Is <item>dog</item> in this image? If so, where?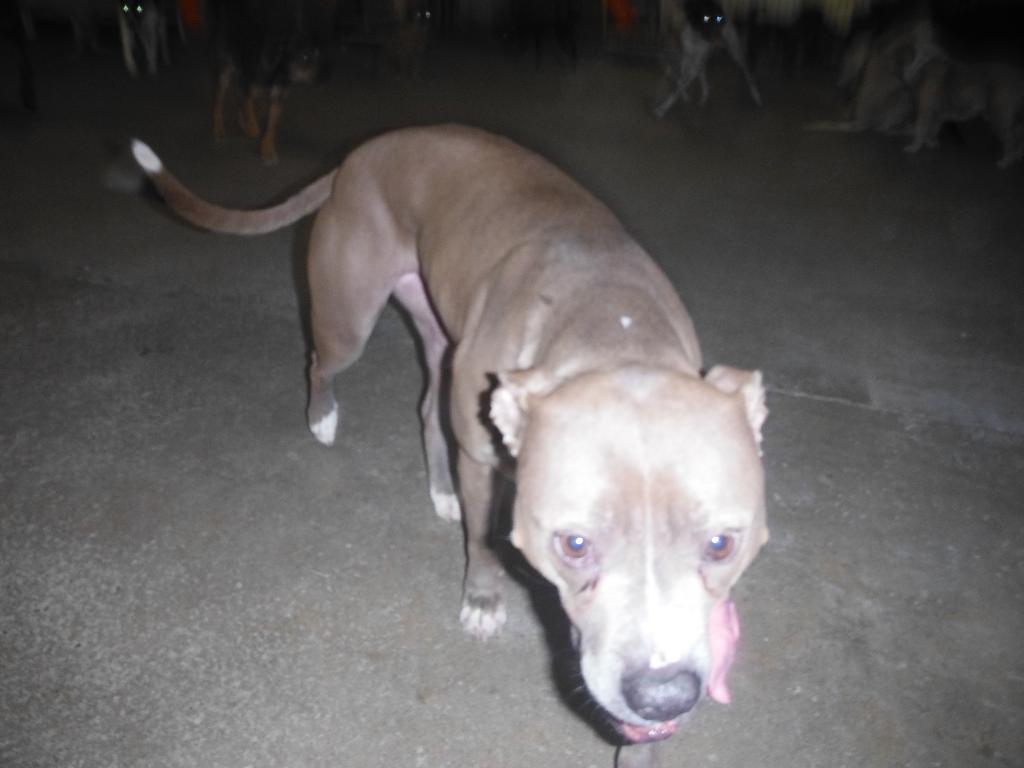
Yes, at {"left": 805, "top": 35, "right": 922, "bottom": 135}.
